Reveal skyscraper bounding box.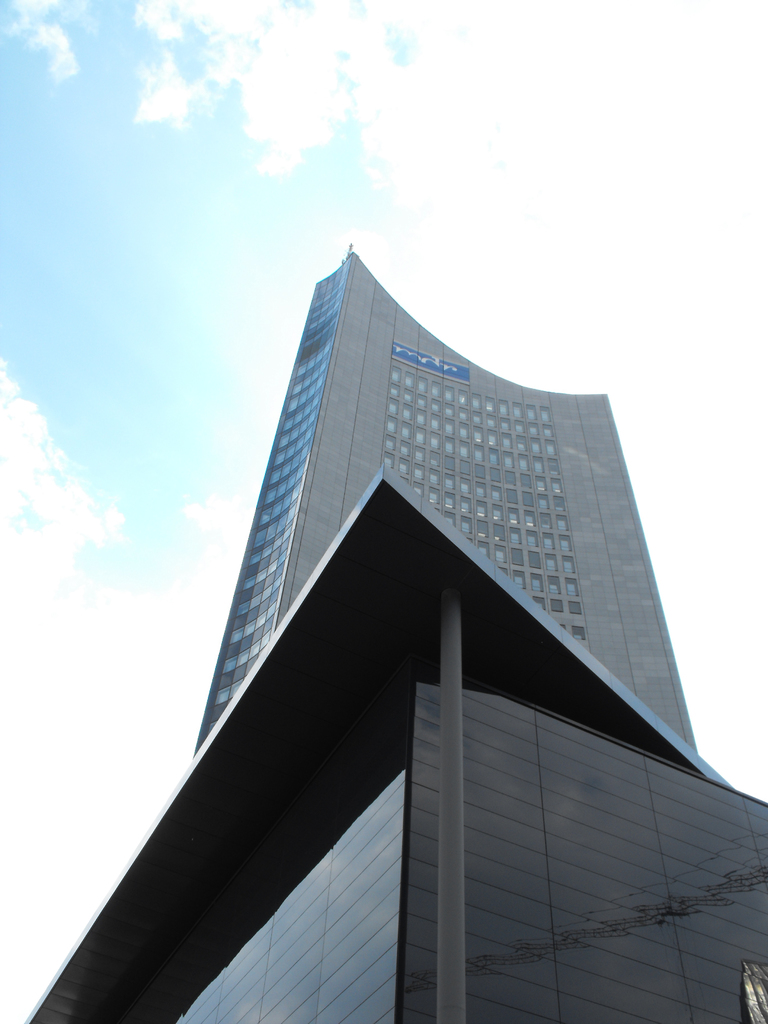
Revealed: (left=63, top=212, right=707, bottom=993).
